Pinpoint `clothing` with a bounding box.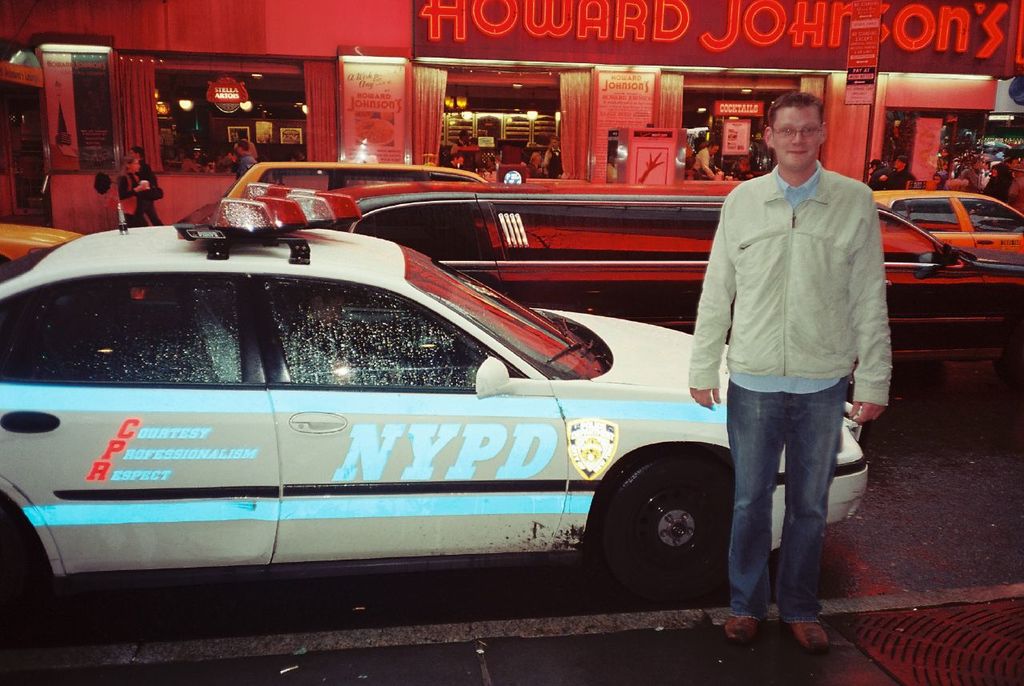
left=954, top=170, right=980, bottom=196.
